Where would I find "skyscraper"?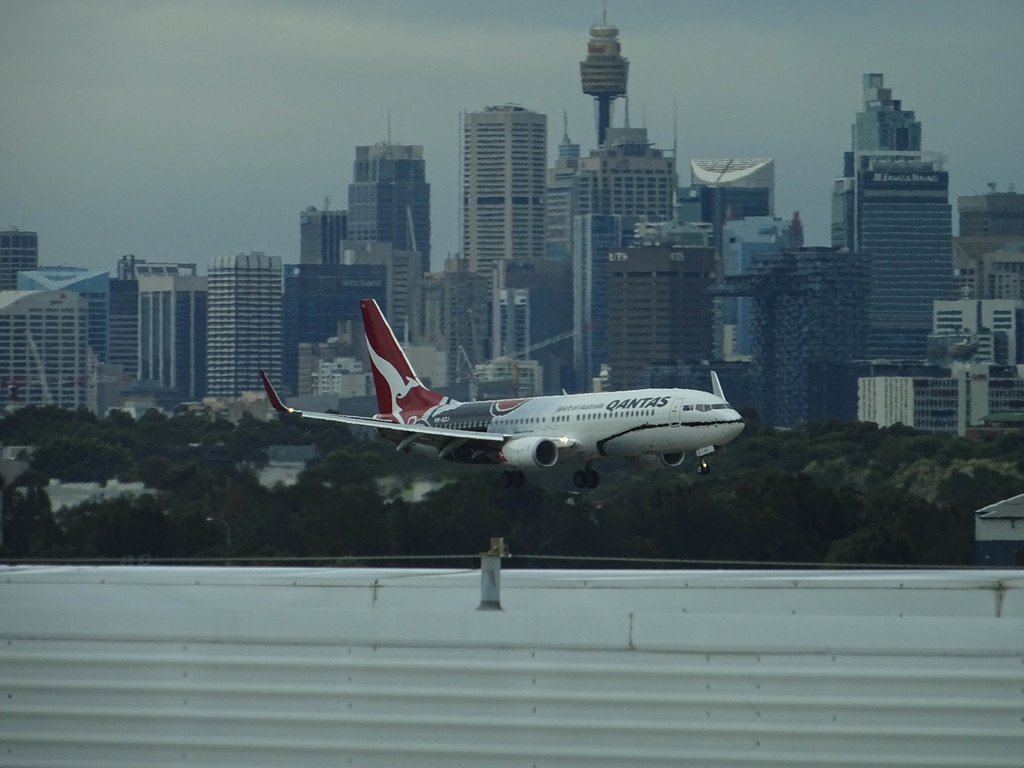
At <box>201,246,285,397</box>.
